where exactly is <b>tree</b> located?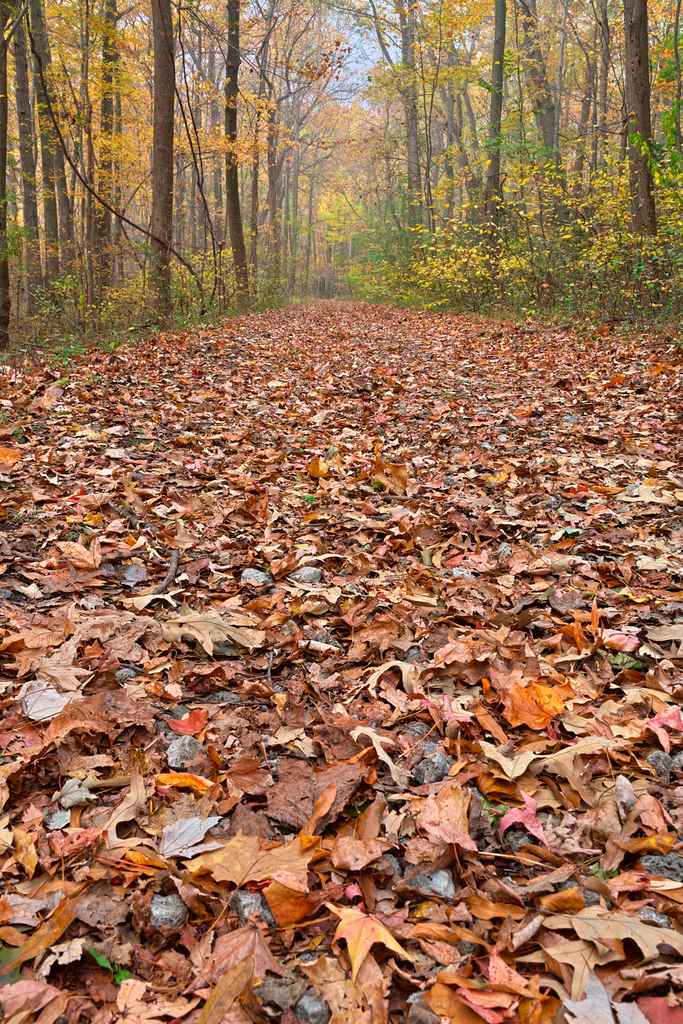
Its bounding box is [x1=0, y1=0, x2=3, y2=351].
